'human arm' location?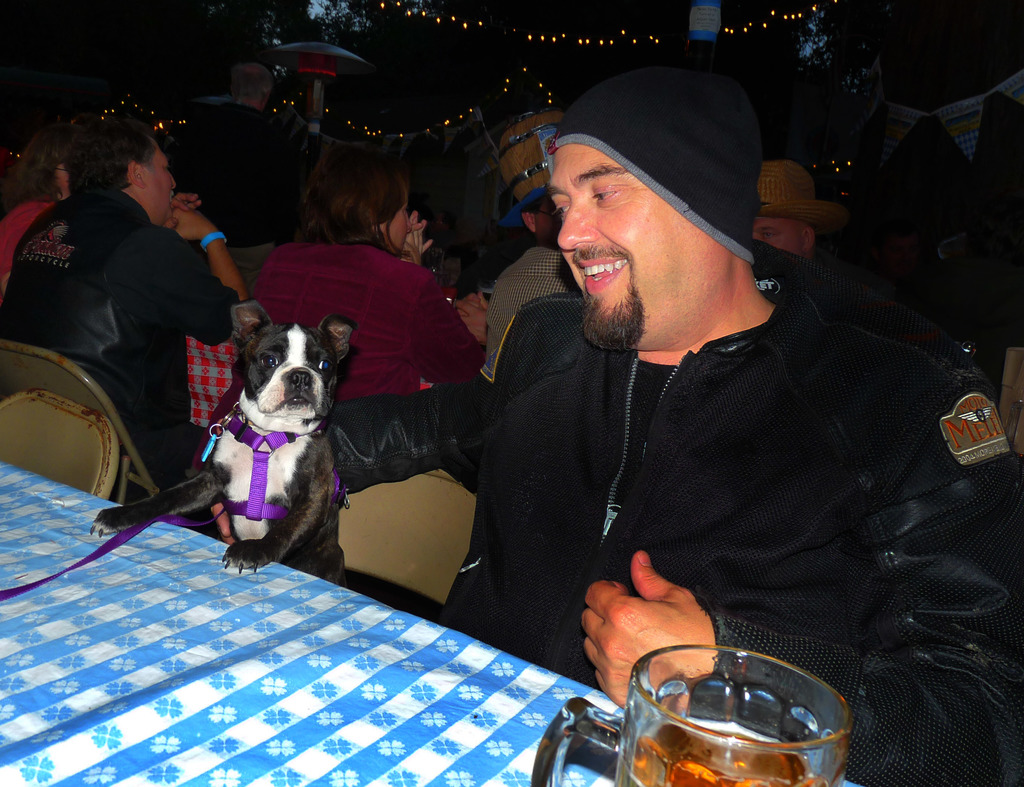
x1=418, y1=278, x2=491, y2=394
